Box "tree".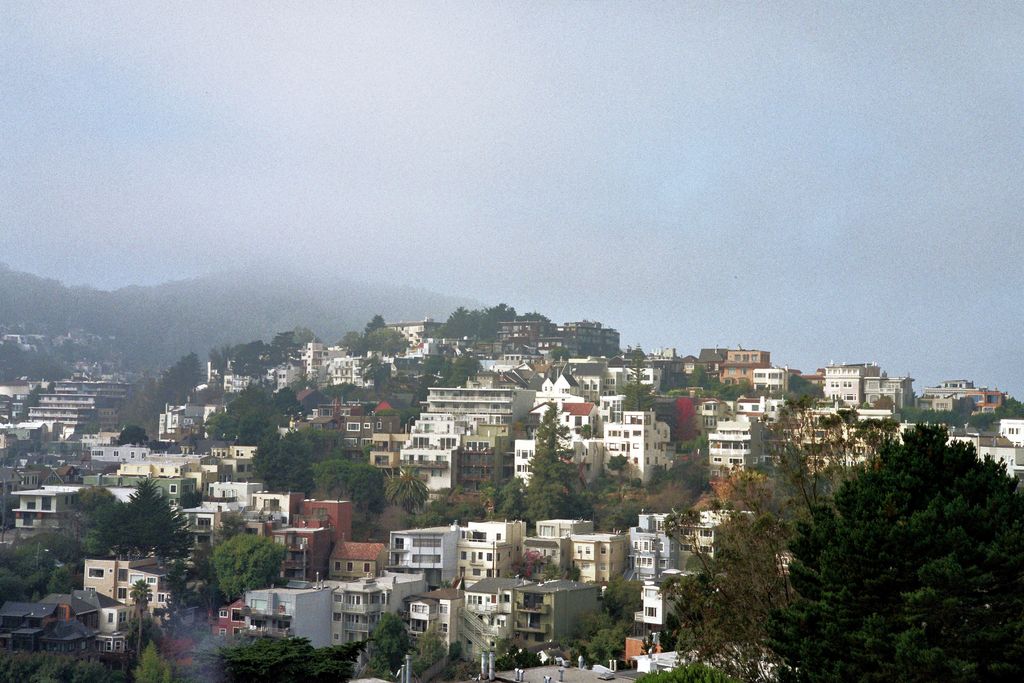
left=360, top=306, right=412, bottom=356.
